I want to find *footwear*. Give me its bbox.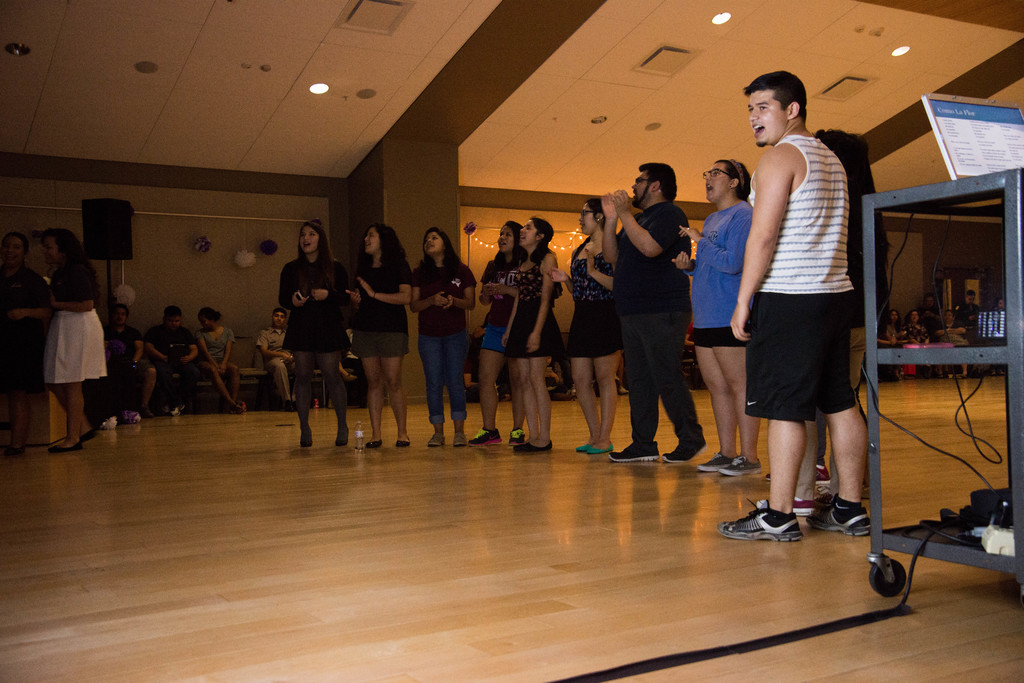
143 404 153 415.
